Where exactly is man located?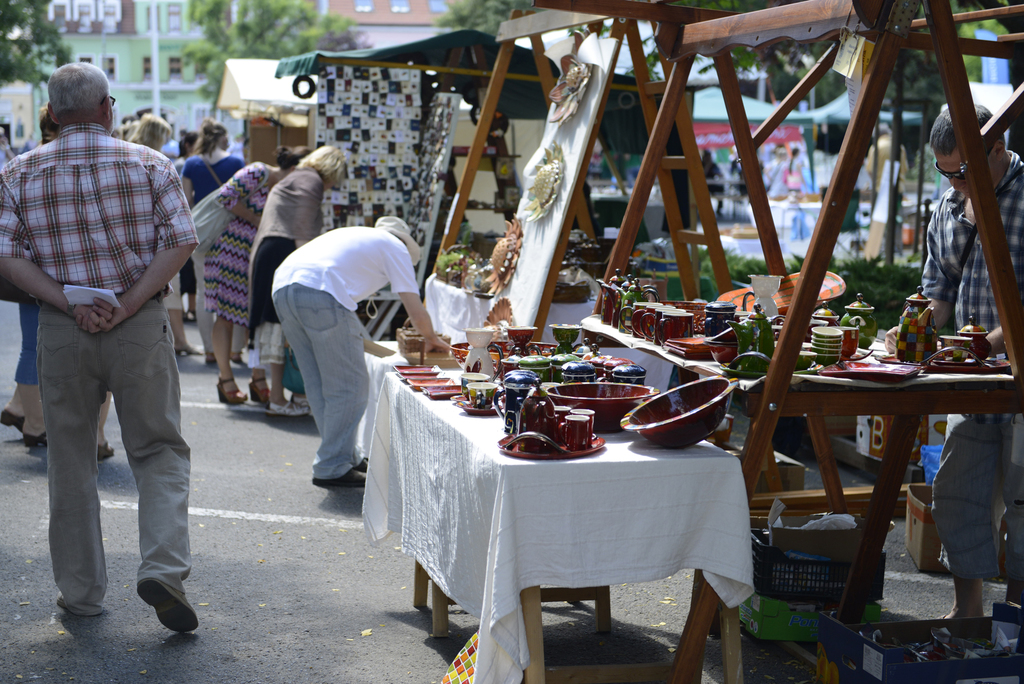
Its bounding box is [14,58,209,632].
